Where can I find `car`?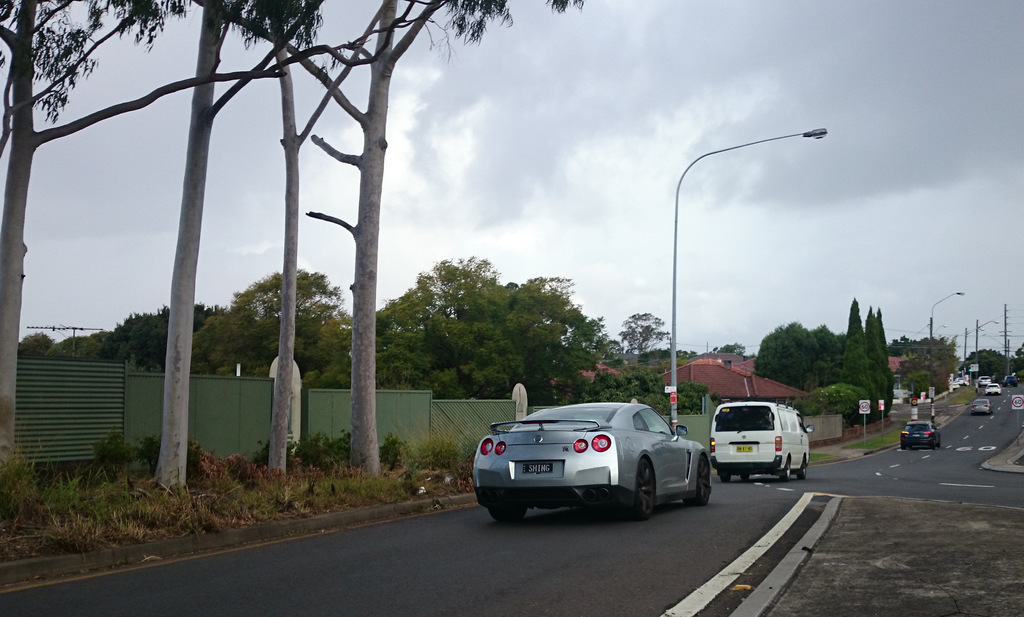
You can find it at <box>976,376,989,387</box>.
